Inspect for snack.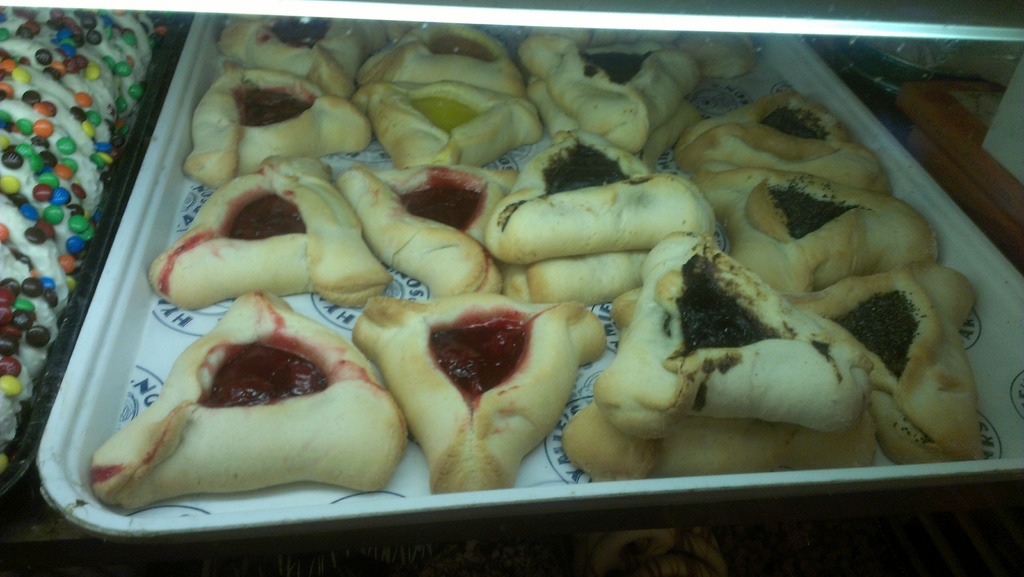
Inspection: {"left": 358, "top": 5, "right": 534, "bottom": 102}.
